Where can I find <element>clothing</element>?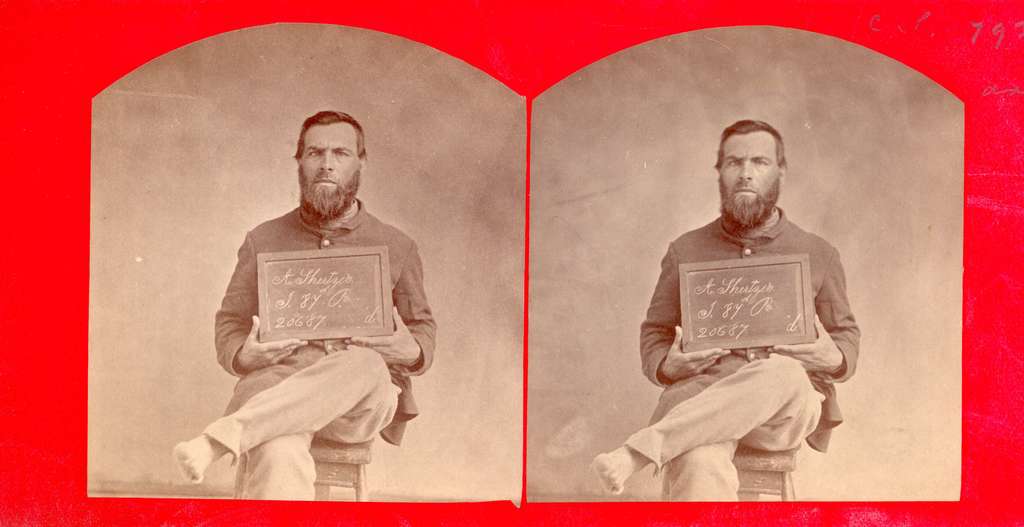
You can find it at 620, 204, 862, 499.
